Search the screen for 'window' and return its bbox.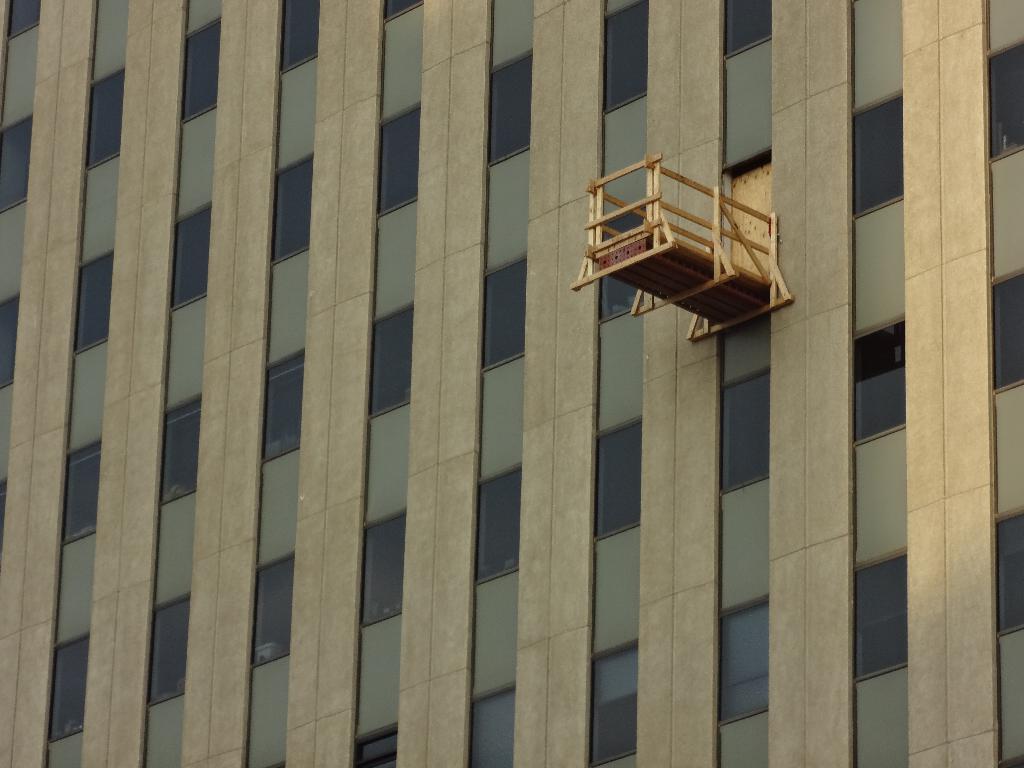
Found: [left=589, top=637, right=637, bottom=765].
